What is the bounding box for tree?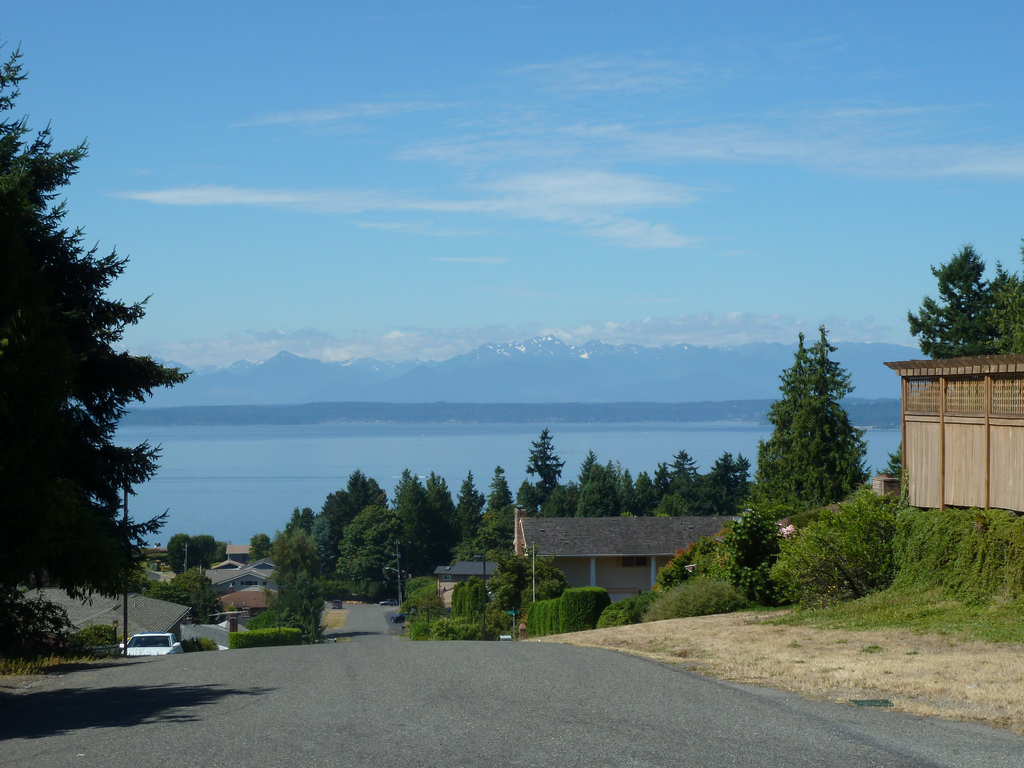
crop(362, 476, 385, 508).
